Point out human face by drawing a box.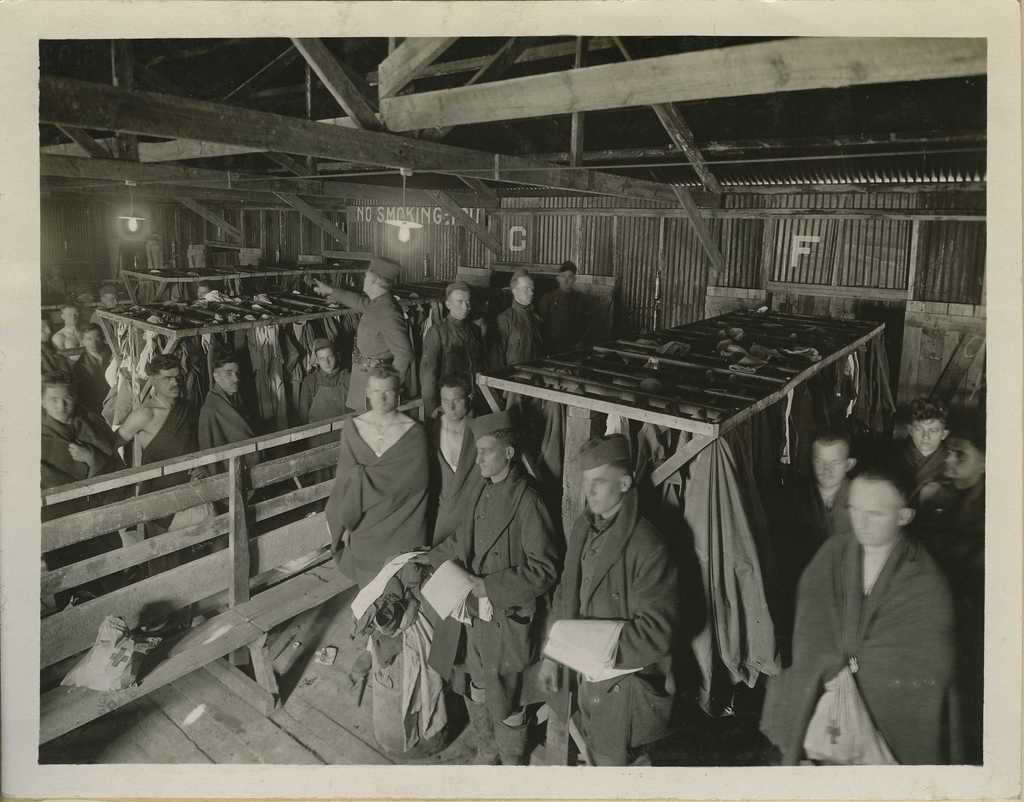
44:380:75:419.
